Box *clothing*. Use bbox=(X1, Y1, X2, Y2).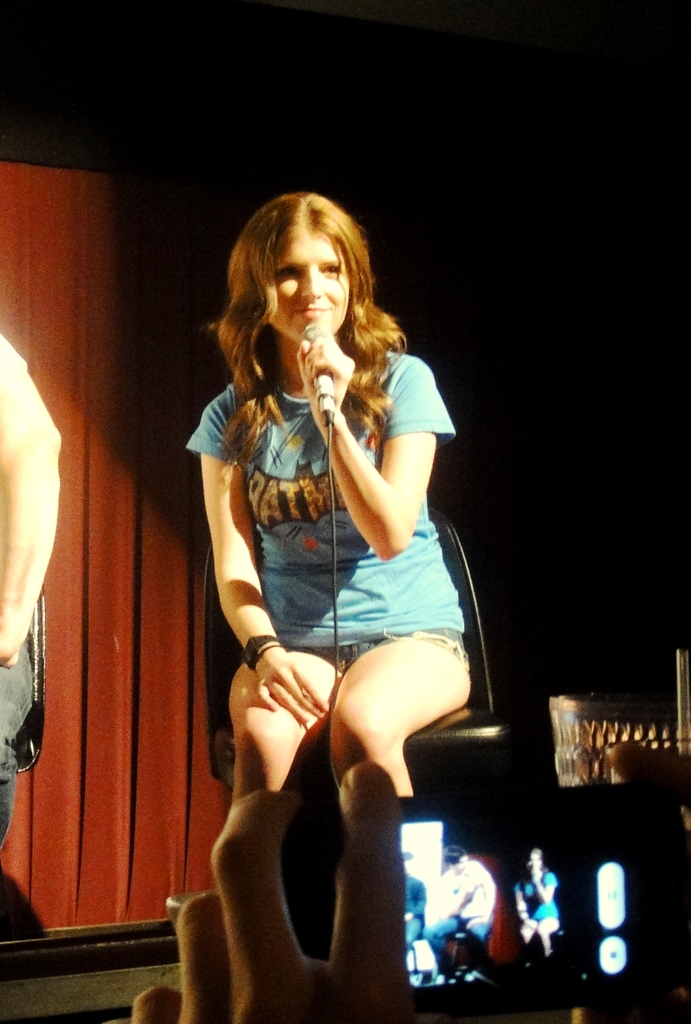
bbox=(407, 874, 426, 956).
